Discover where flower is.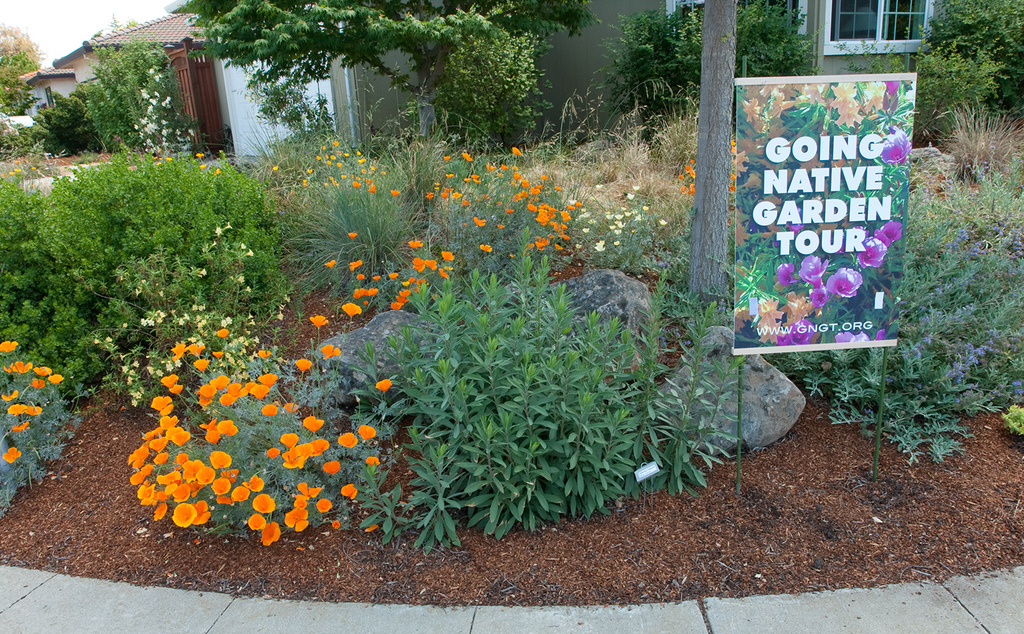
Discovered at pyautogui.locateOnScreen(772, 264, 798, 286).
